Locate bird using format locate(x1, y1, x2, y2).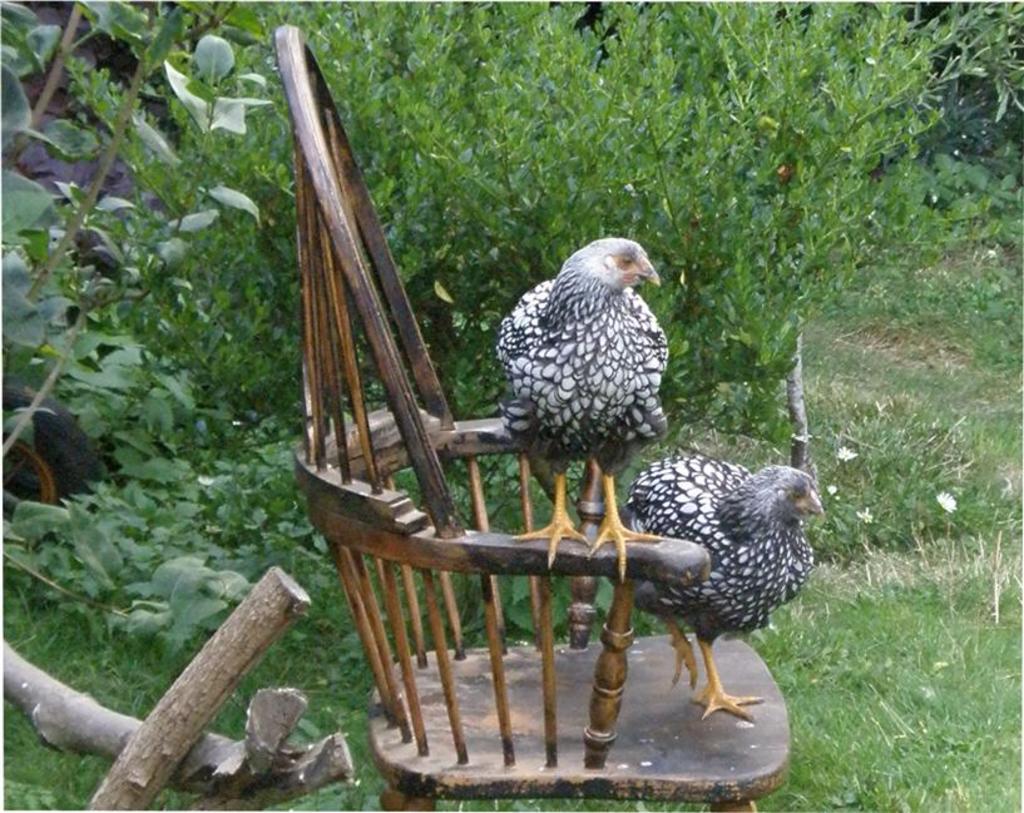
locate(500, 241, 664, 541).
